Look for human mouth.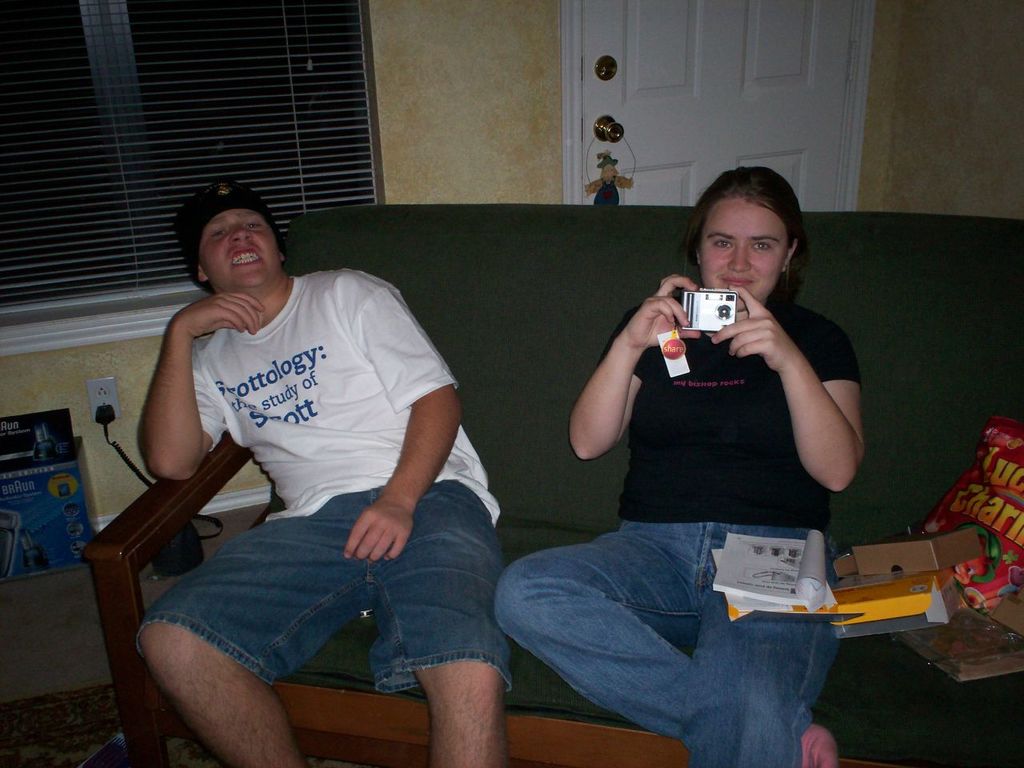
Found: x1=226, y1=250, x2=266, y2=270.
